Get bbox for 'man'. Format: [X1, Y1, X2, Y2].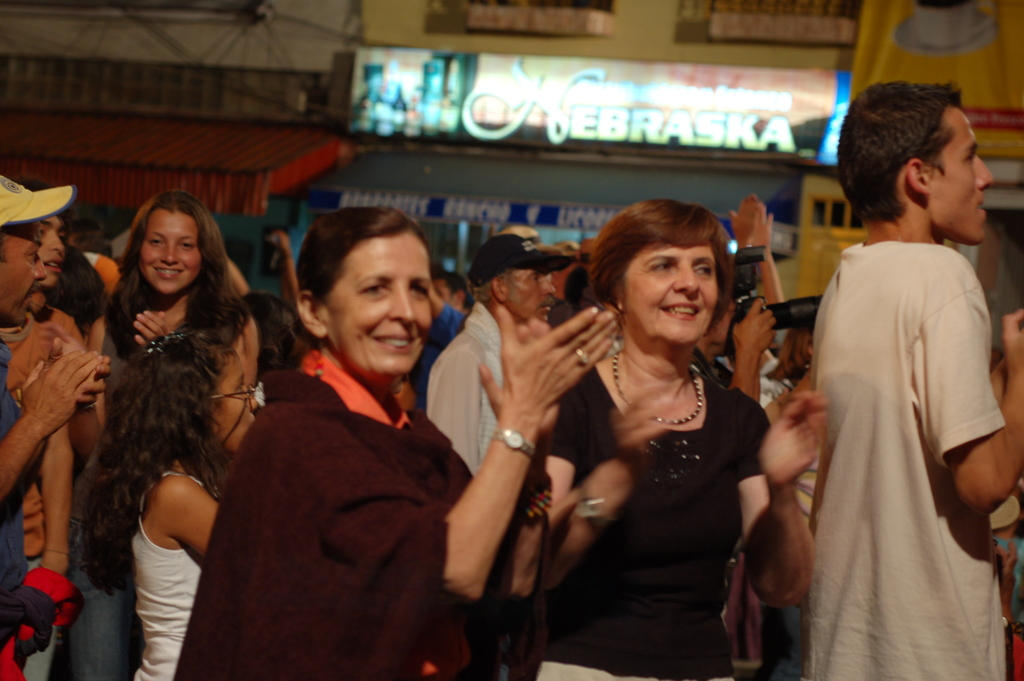
[428, 224, 578, 505].
